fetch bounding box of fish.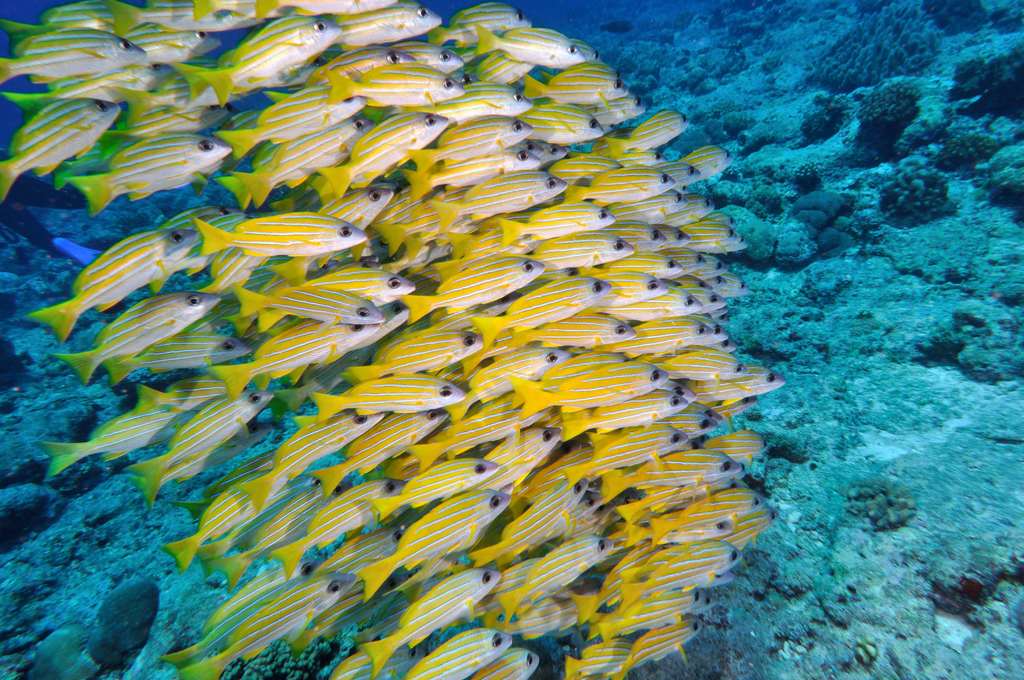
Bbox: left=573, top=40, right=596, bottom=61.
